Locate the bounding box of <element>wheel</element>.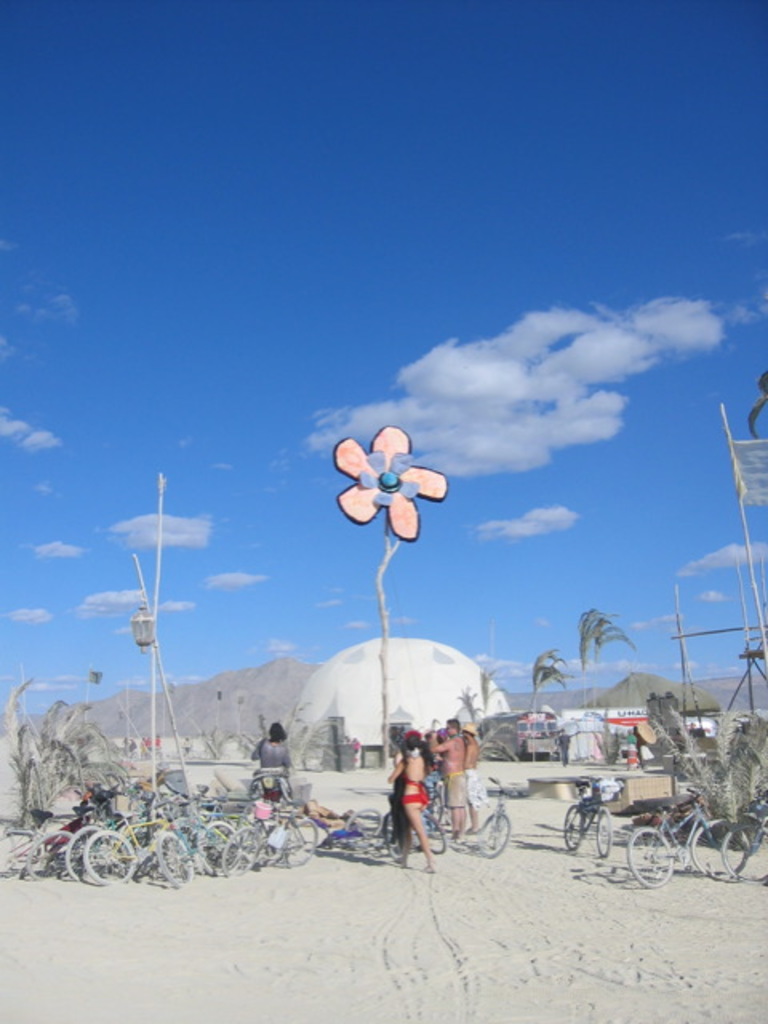
Bounding box: pyautogui.locateOnScreen(722, 822, 766, 883).
